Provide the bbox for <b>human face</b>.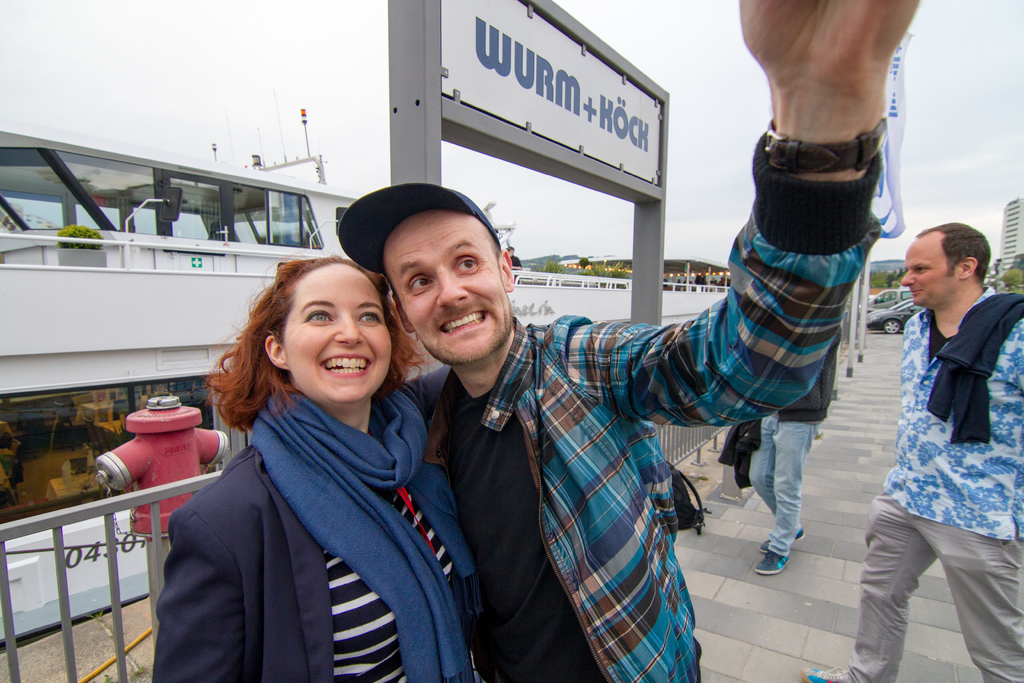
box=[284, 262, 391, 404].
